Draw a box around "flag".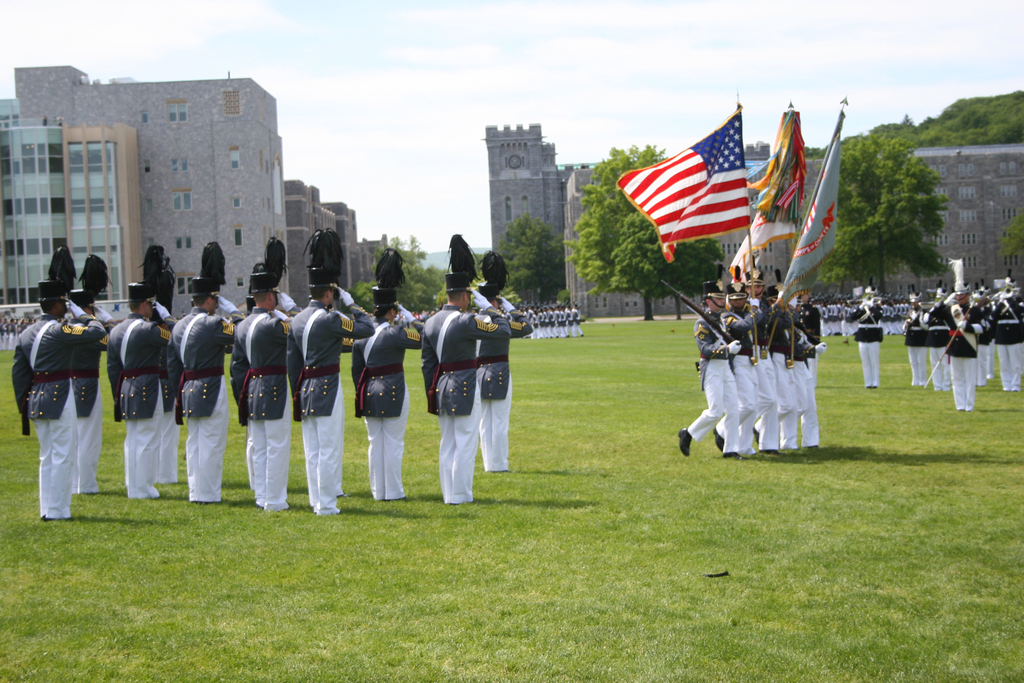
(718,103,810,283).
